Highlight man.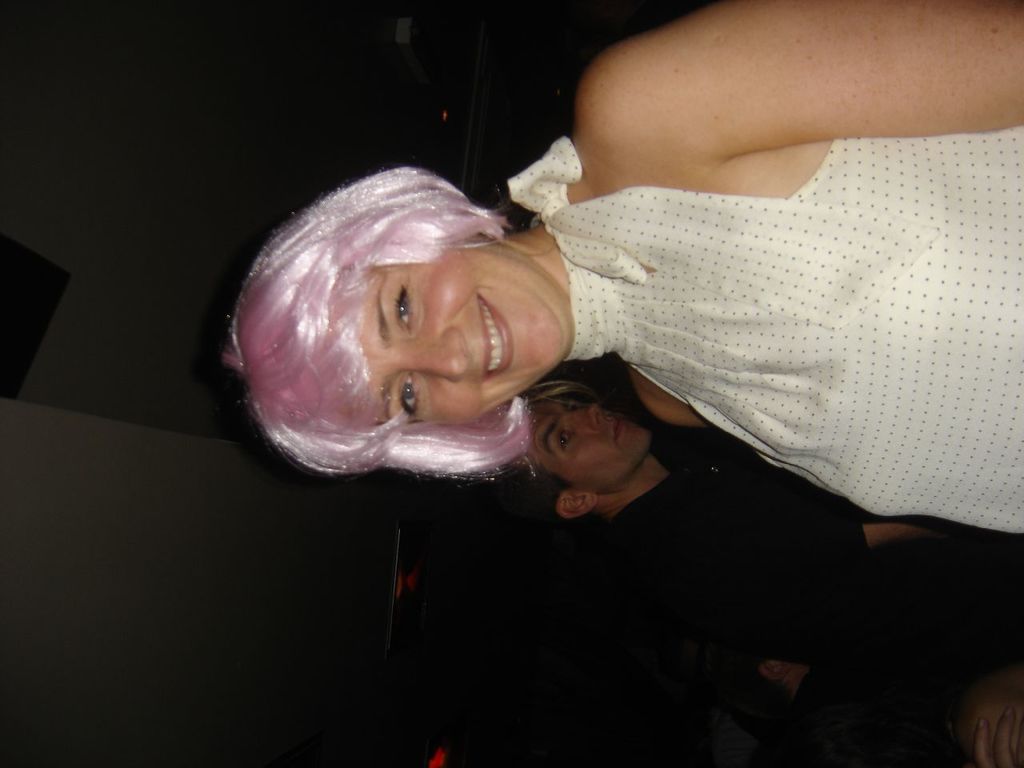
Highlighted region: bbox=(495, 385, 974, 614).
